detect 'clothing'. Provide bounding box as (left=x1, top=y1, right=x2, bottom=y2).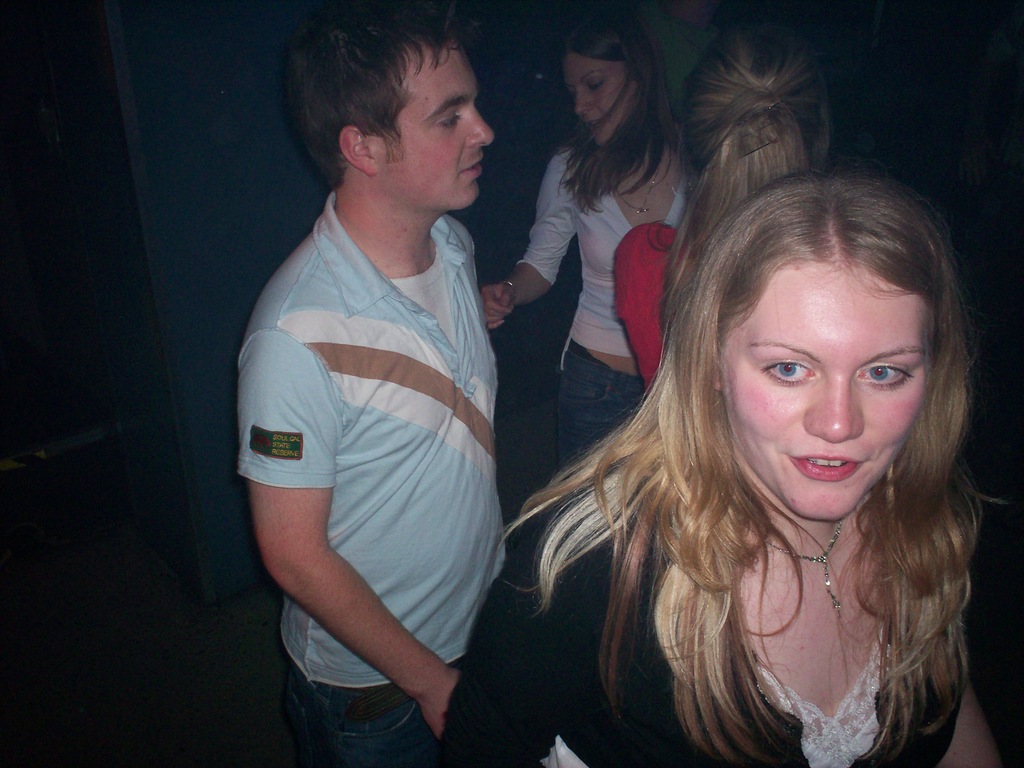
(left=610, top=225, right=673, bottom=388).
